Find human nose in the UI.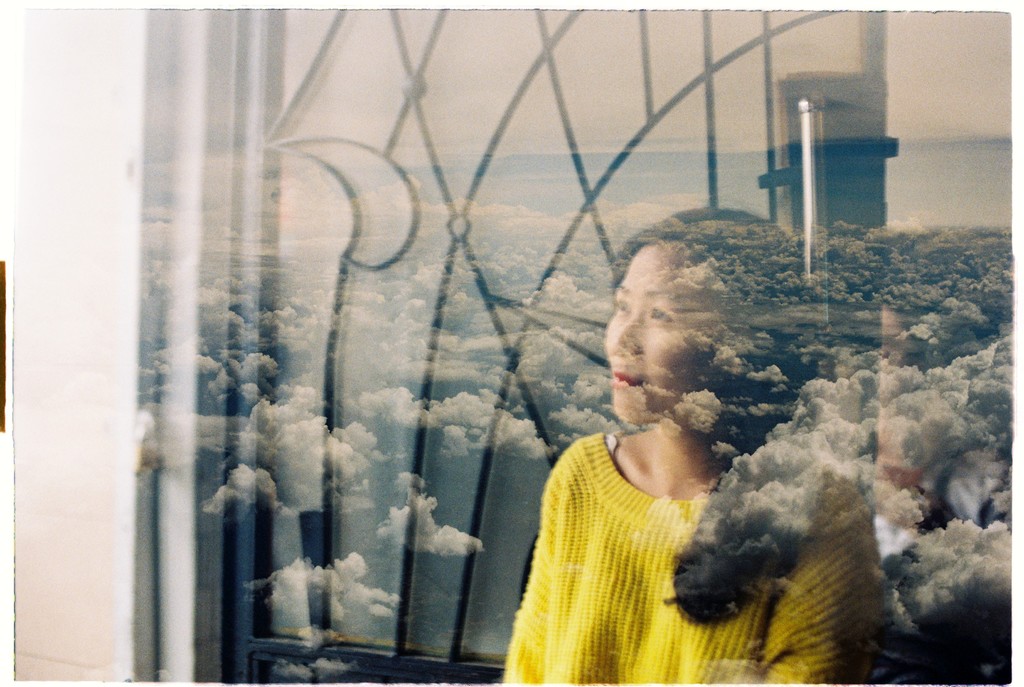
UI element at 612 308 644 358.
